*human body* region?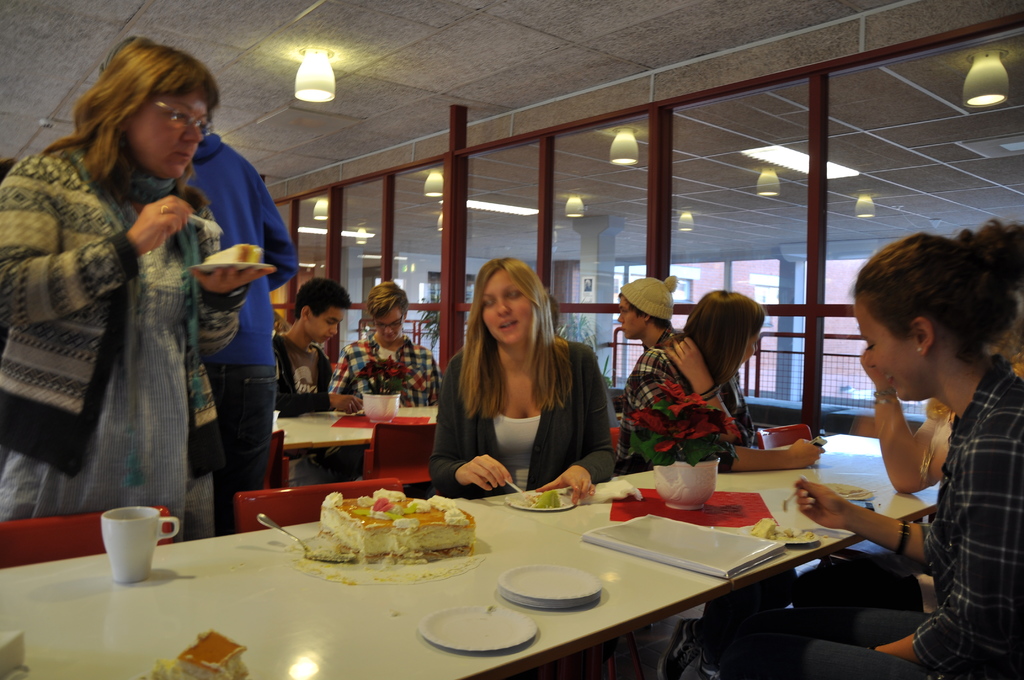
19/58/267/551
